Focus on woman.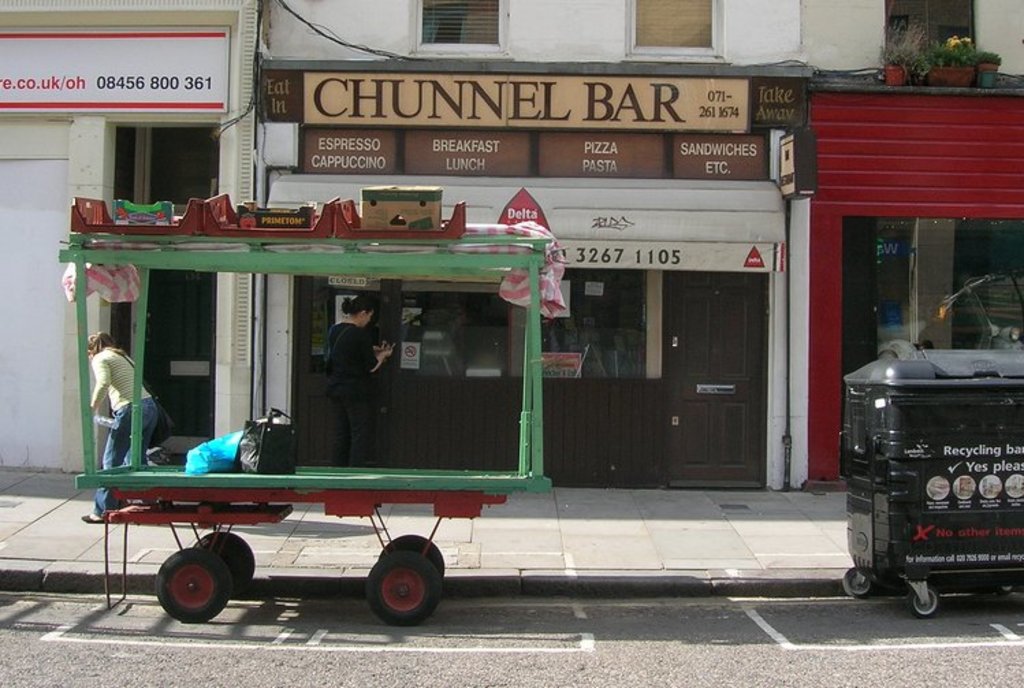
Focused at select_region(72, 315, 165, 487).
